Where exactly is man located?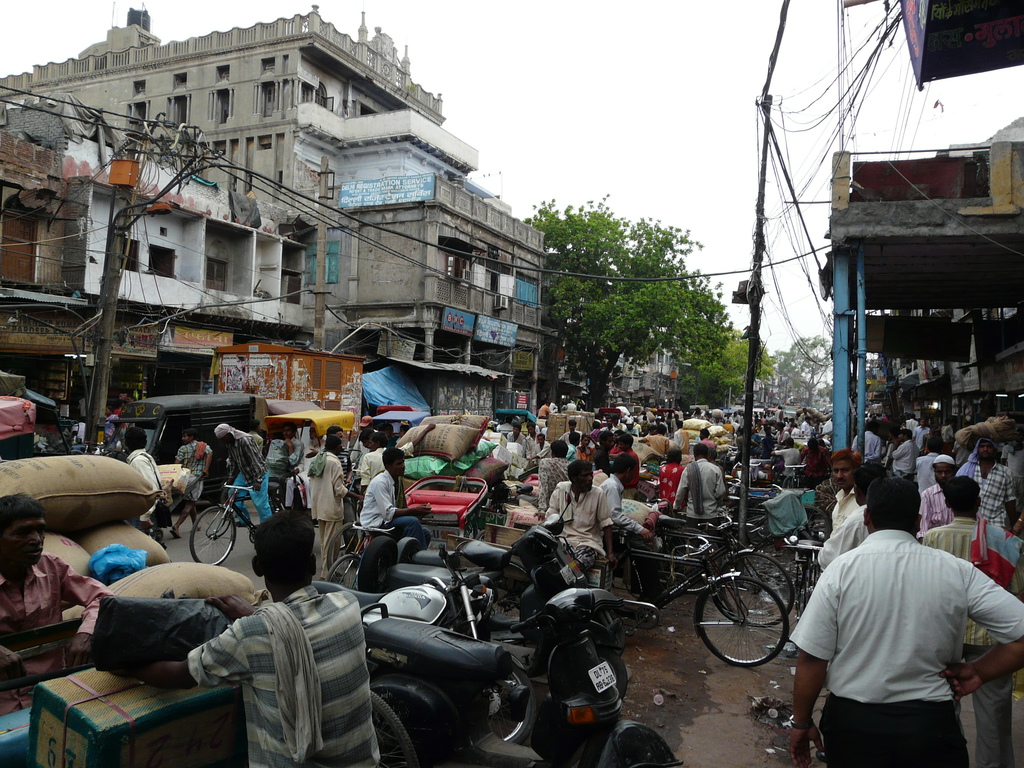
Its bounding box is (533,428,553,458).
